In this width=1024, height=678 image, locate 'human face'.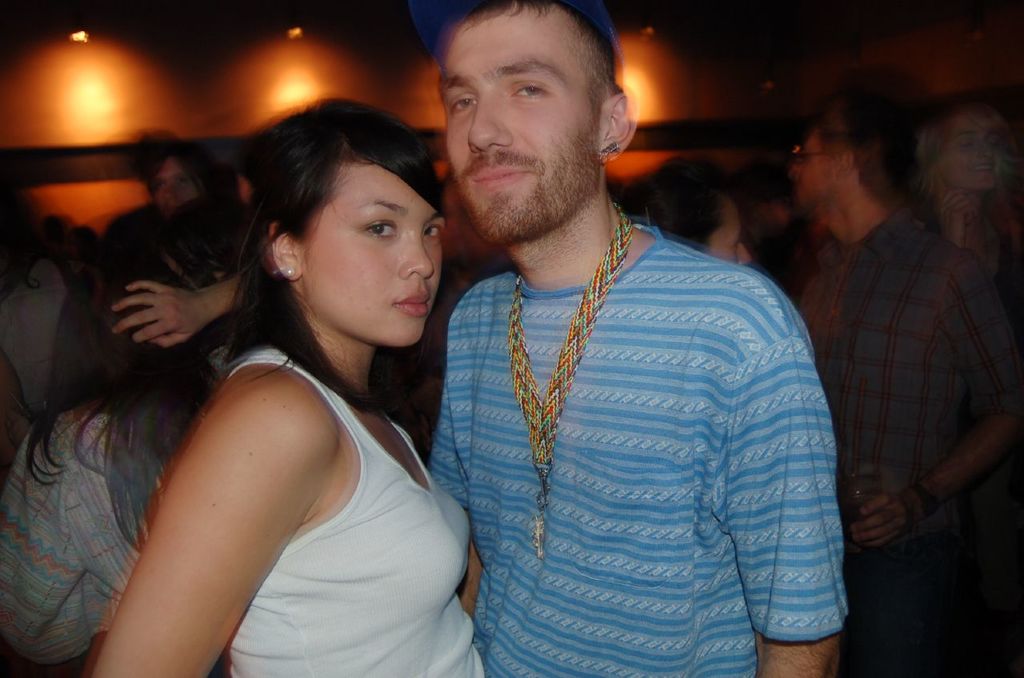
Bounding box: (447, 2, 594, 243).
